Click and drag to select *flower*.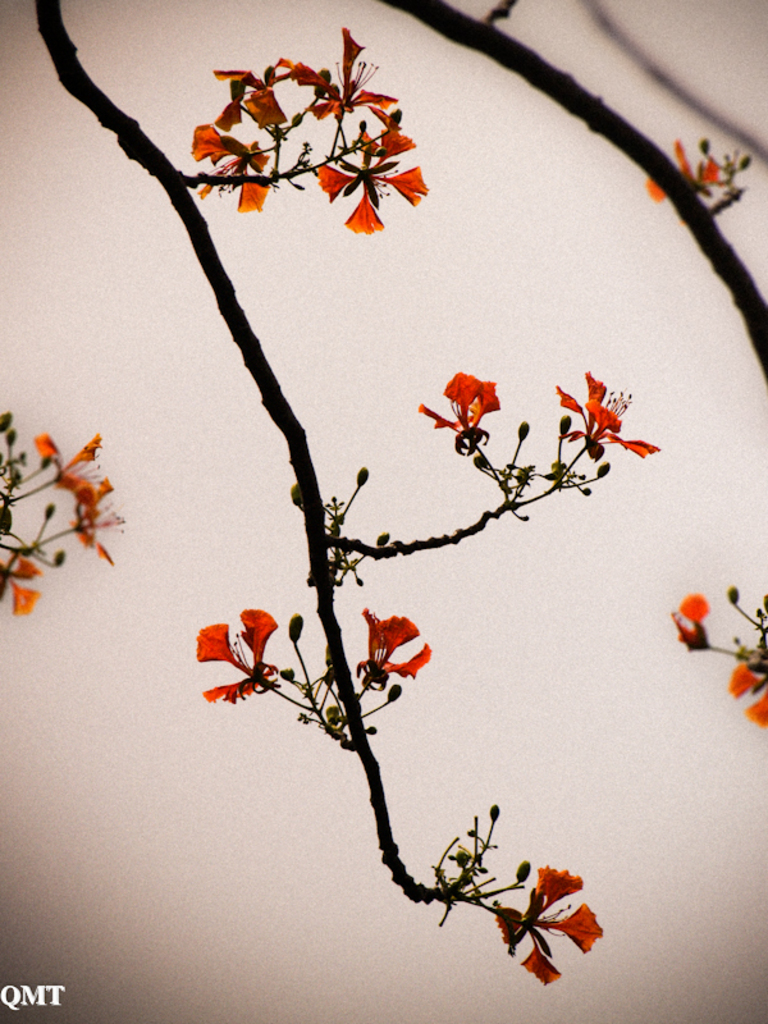
Selection: BBox(730, 662, 767, 735).
